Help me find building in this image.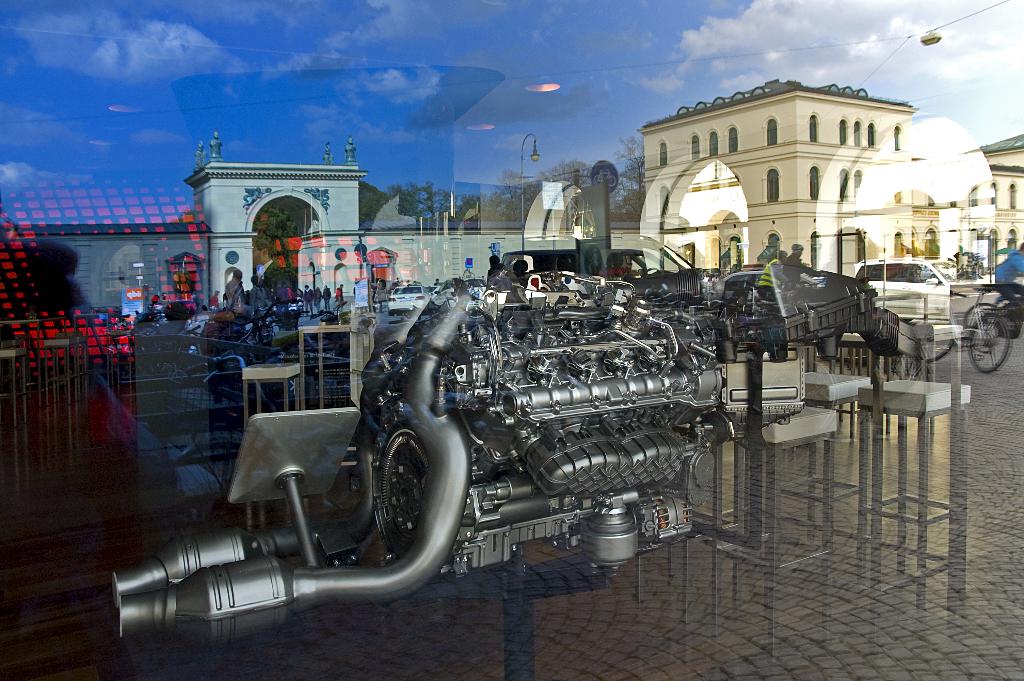
Found it: 638, 76, 1023, 281.
